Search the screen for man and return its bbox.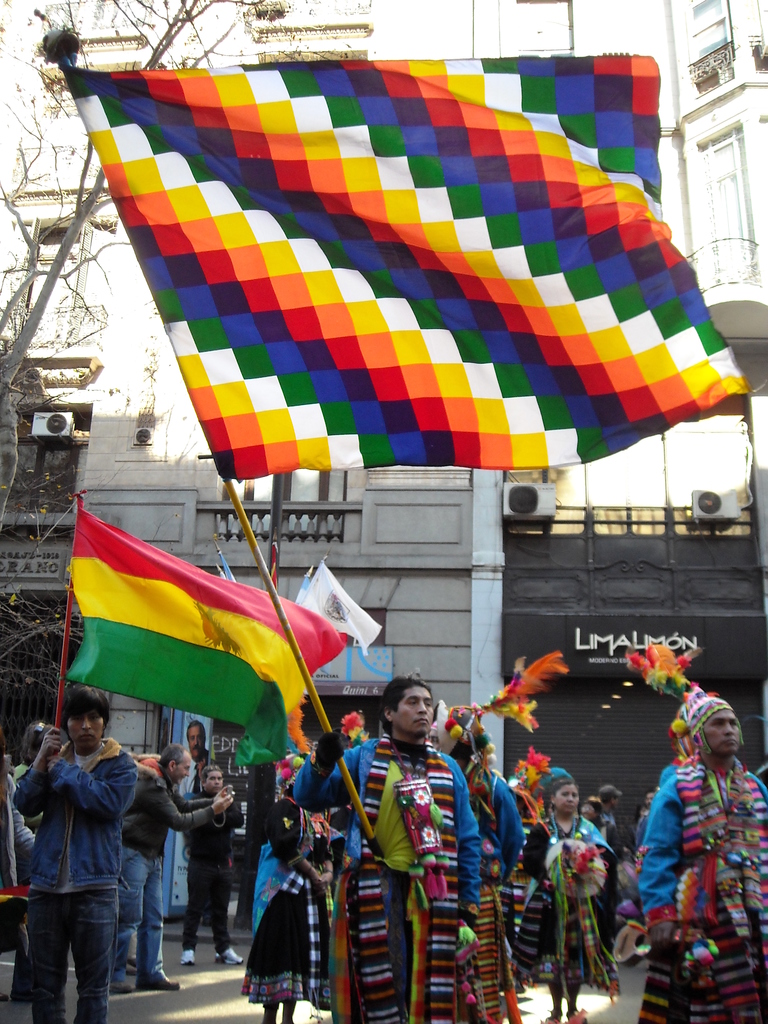
Found: bbox=(181, 767, 243, 965).
